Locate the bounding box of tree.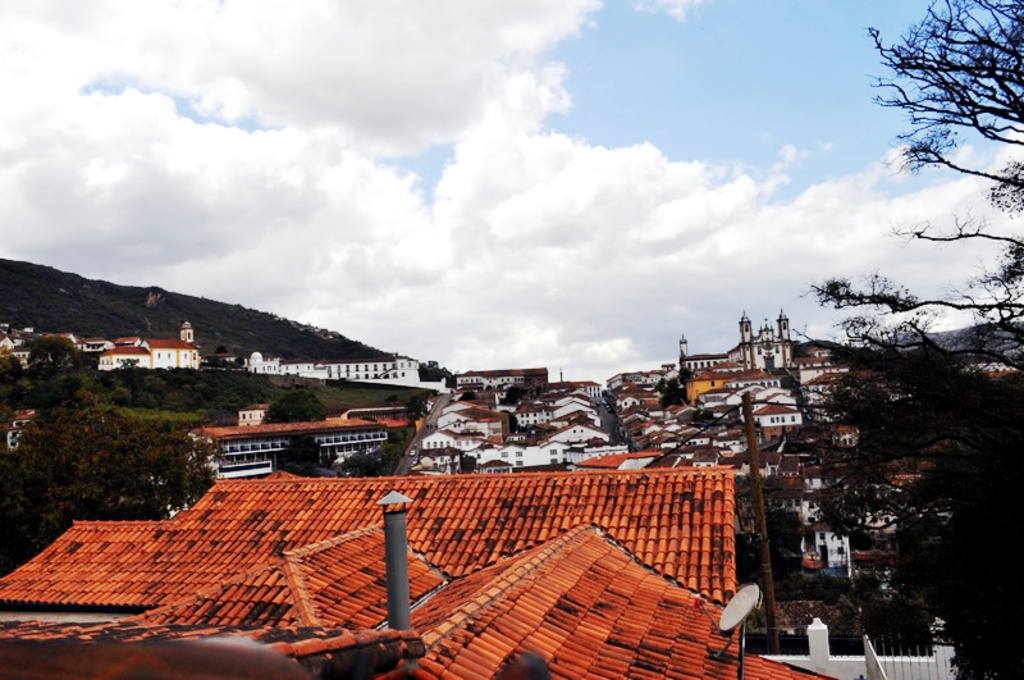
Bounding box: {"left": 0, "top": 389, "right": 230, "bottom": 581}.
